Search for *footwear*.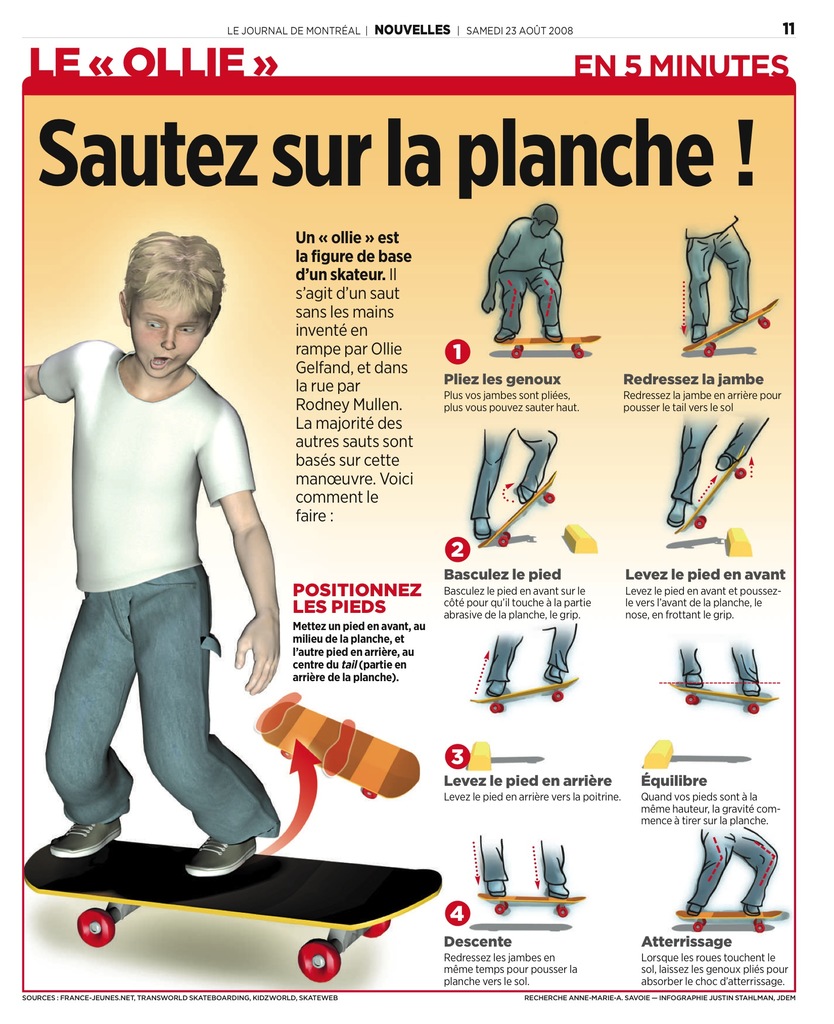
Found at (732, 305, 750, 323).
